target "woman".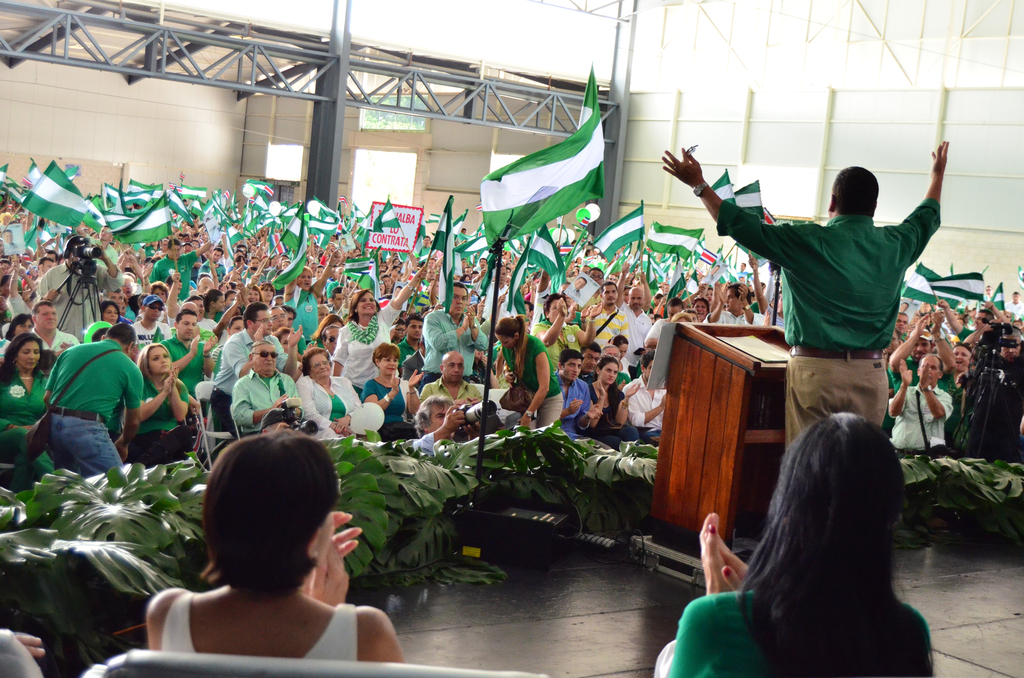
Target region: bbox(119, 416, 383, 677).
